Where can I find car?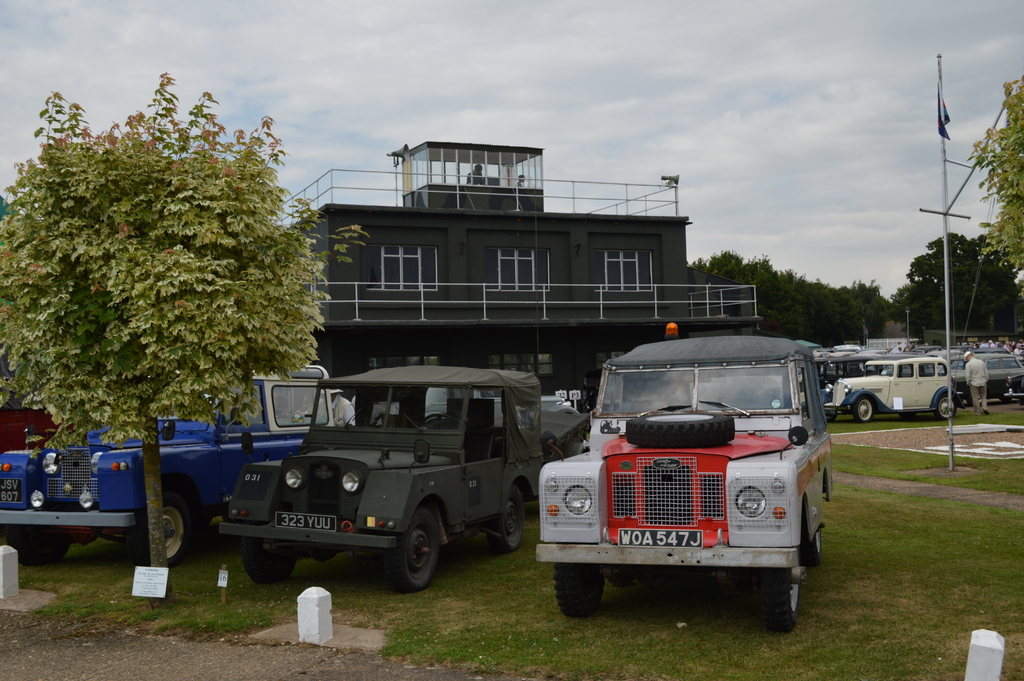
You can find it at bbox=(823, 356, 961, 422).
